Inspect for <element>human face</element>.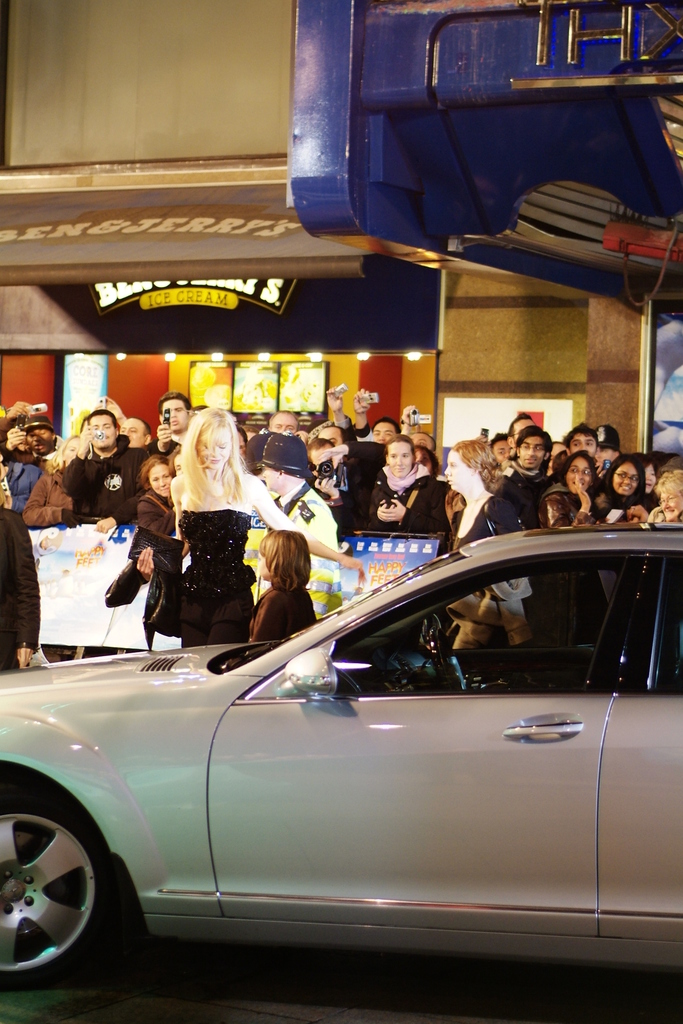
Inspection: x1=548, y1=445, x2=564, y2=471.
